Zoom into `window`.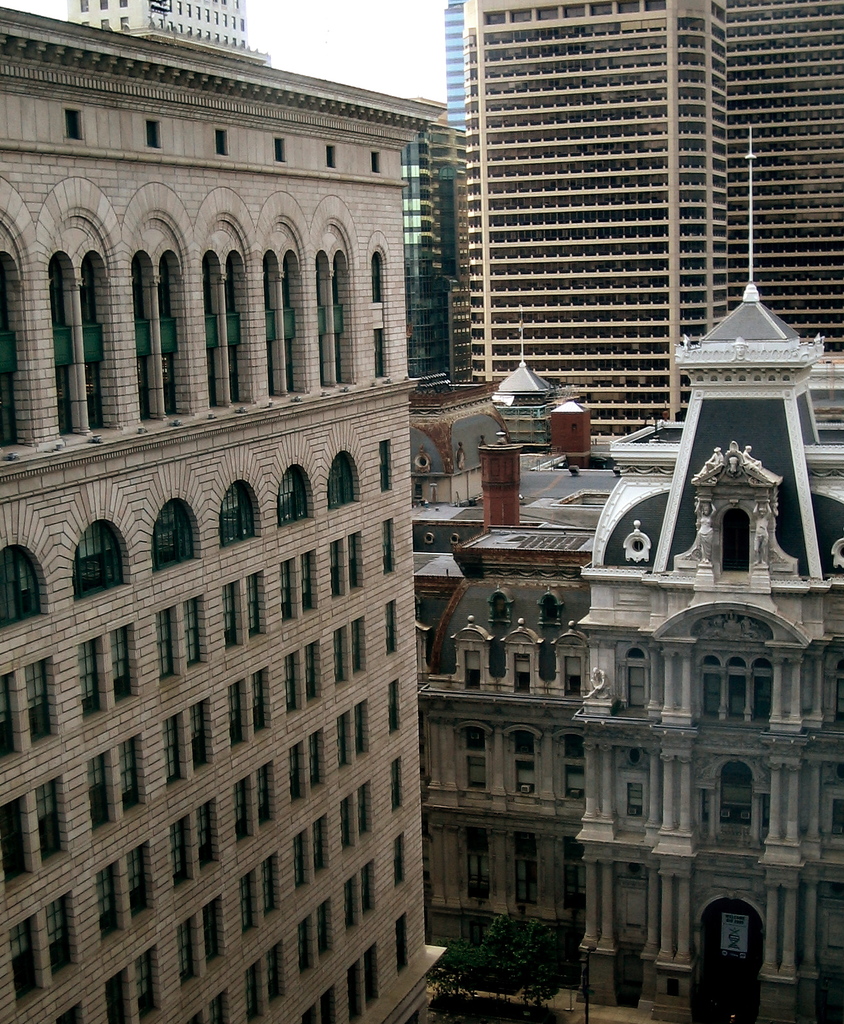
Zoom target: region(264, 945, 285, 1011).
